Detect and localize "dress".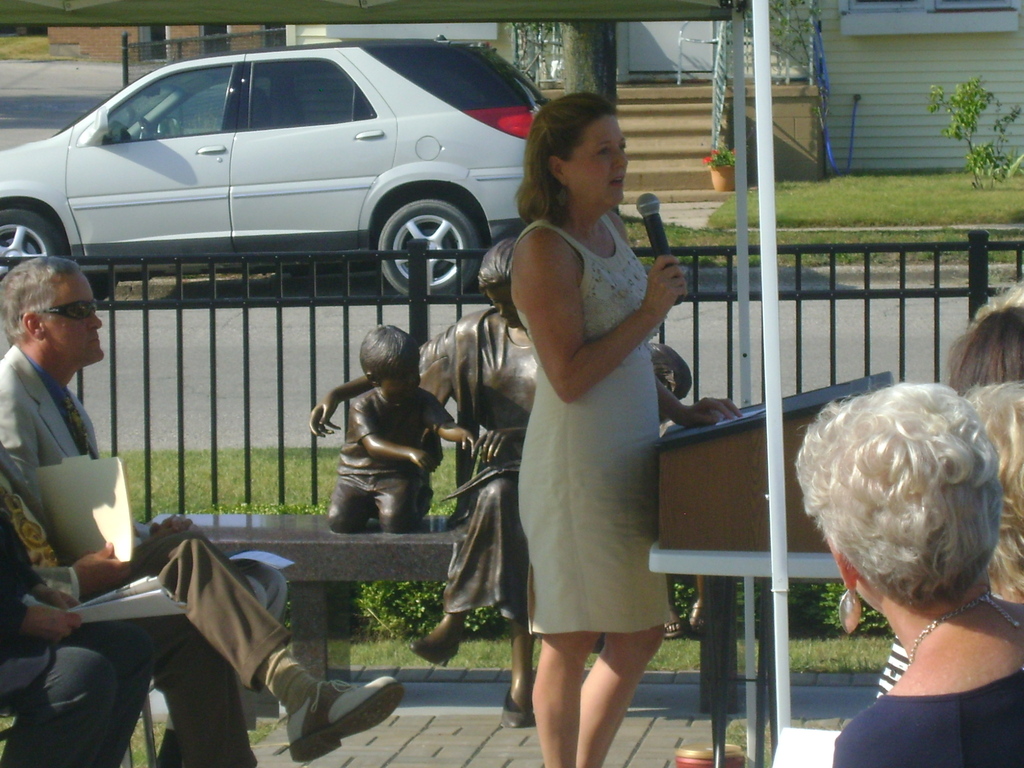
Localized at 514, 214, 671, 632.
